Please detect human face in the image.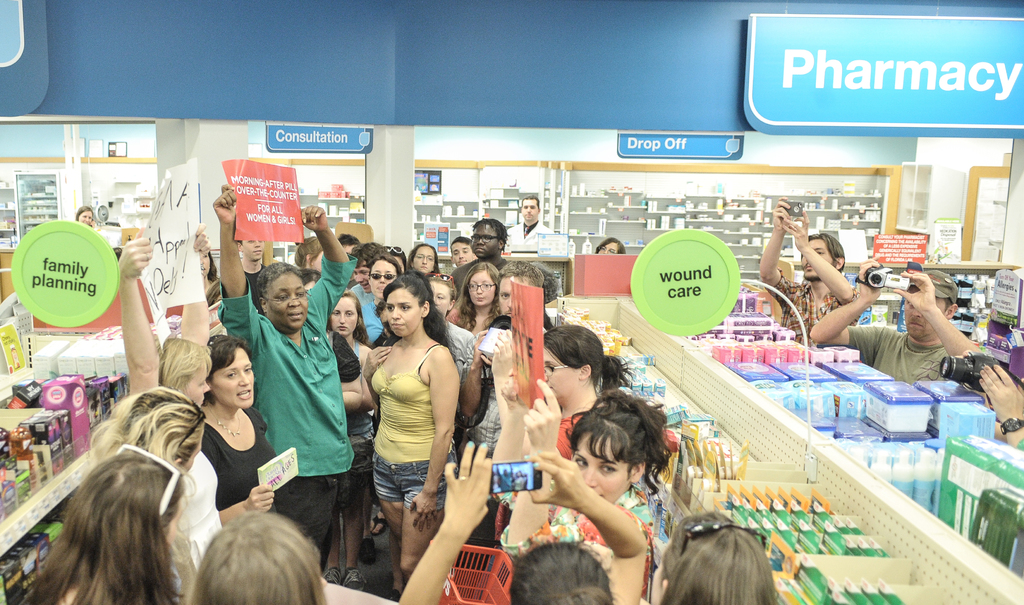
box=[523, 202, 538, 222].
